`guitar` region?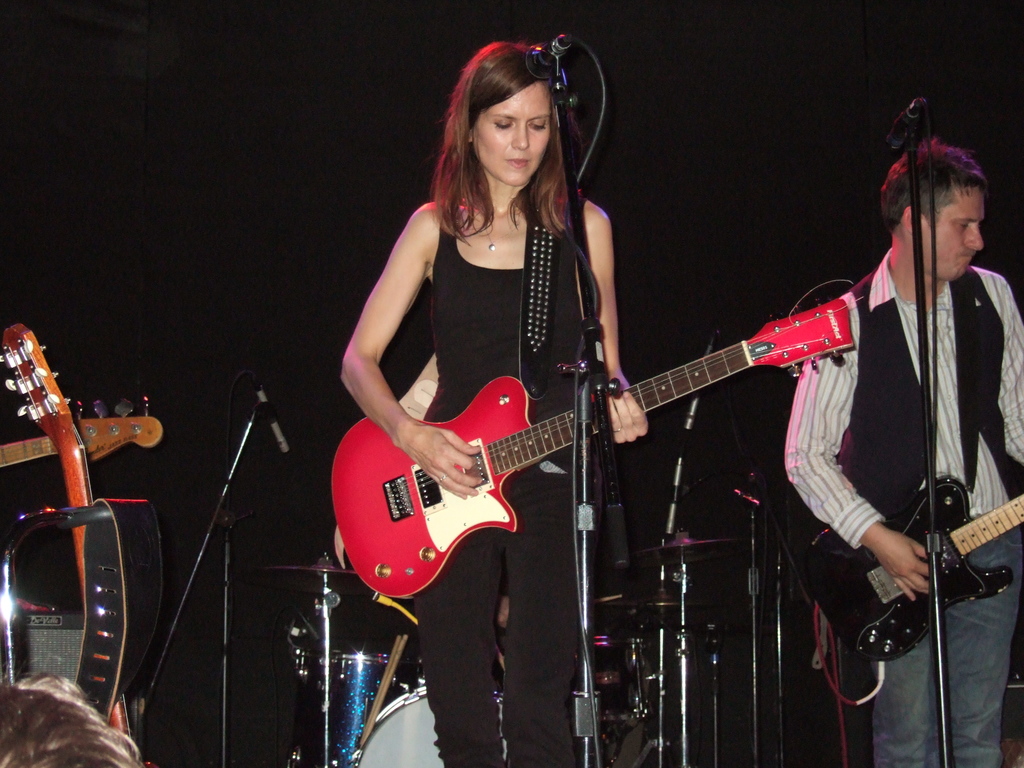
(796, 472, 1023, 660)
